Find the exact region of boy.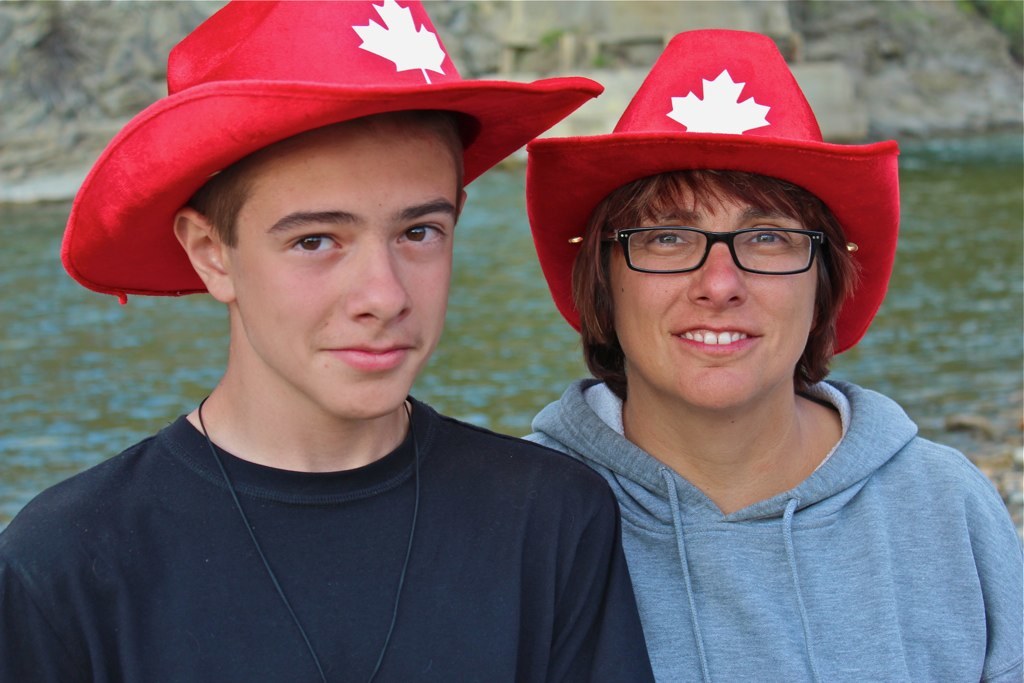
Exact region: left=502, top=31, right=1023, bottom=682.
